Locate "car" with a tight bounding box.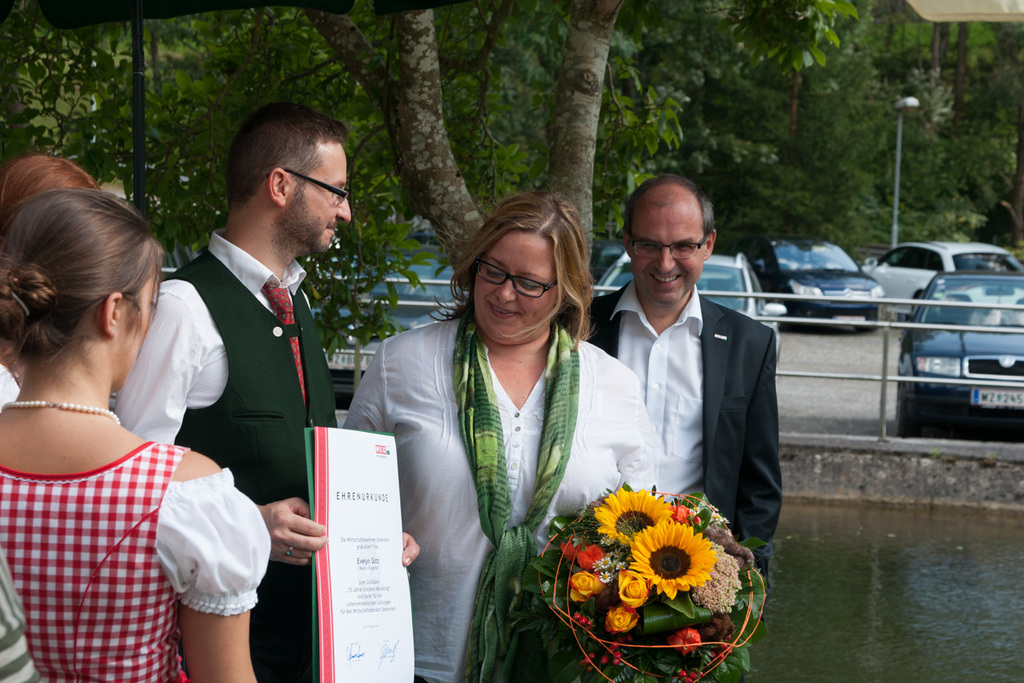
[868, 241, 1019, 312].
